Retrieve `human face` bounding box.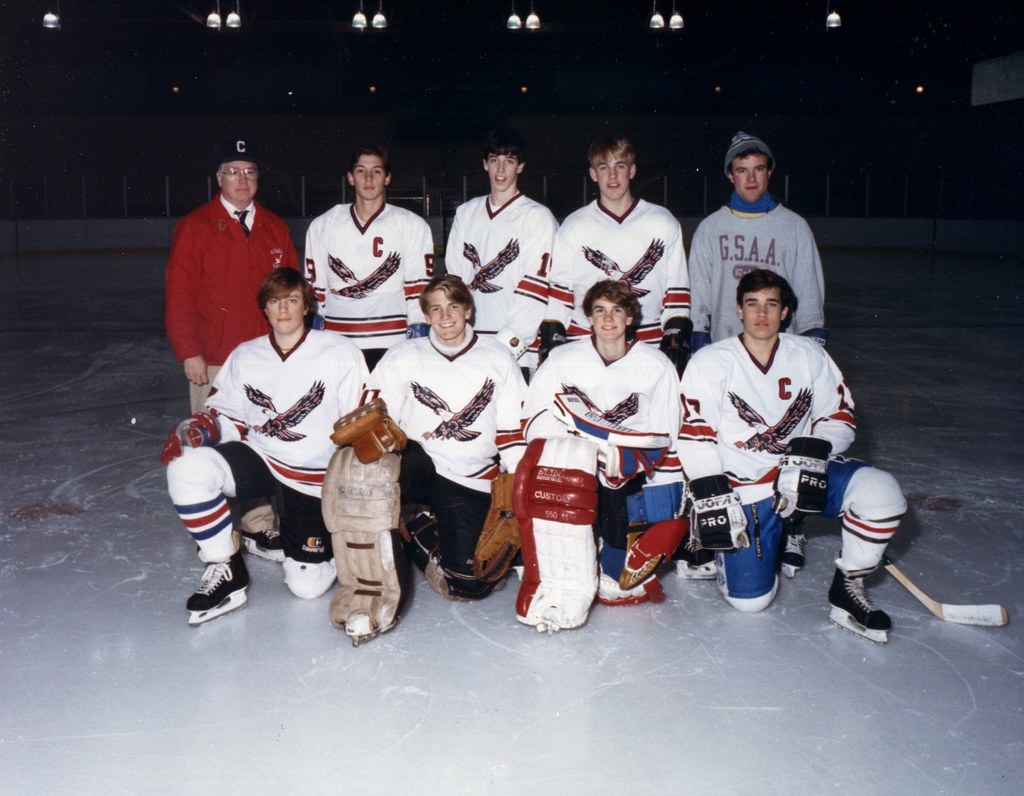
Bounding box: x1=590, y1=298, x2=626, y2=343.
